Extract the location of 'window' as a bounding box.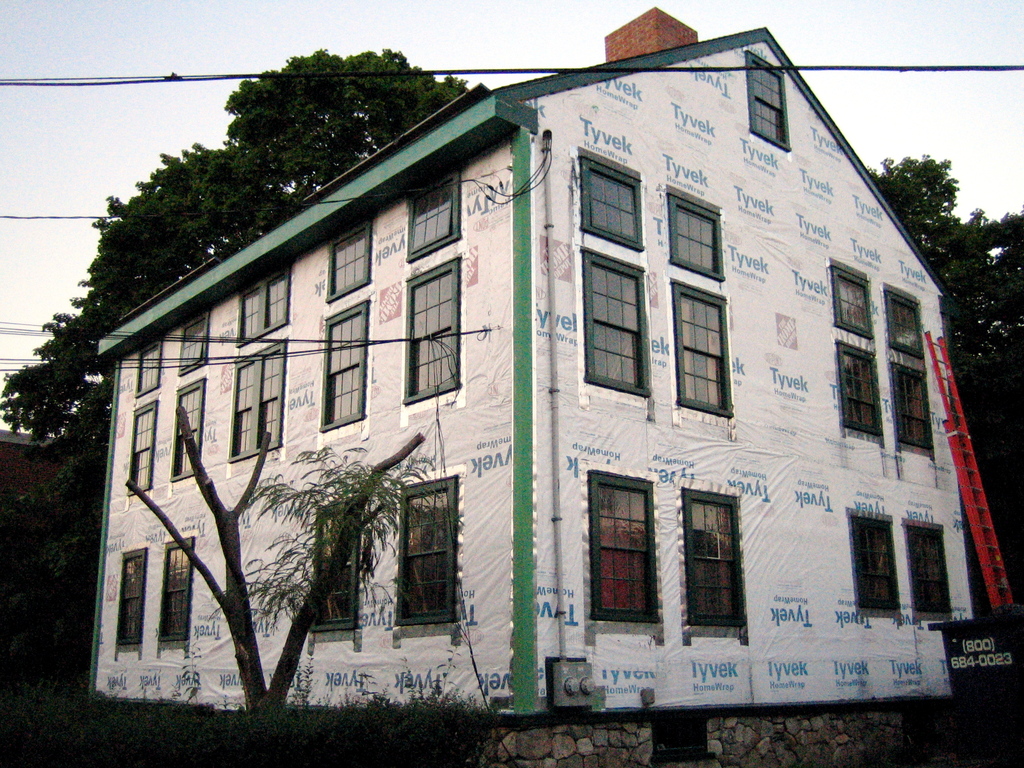
bbox(663, 186, 728, 282).
